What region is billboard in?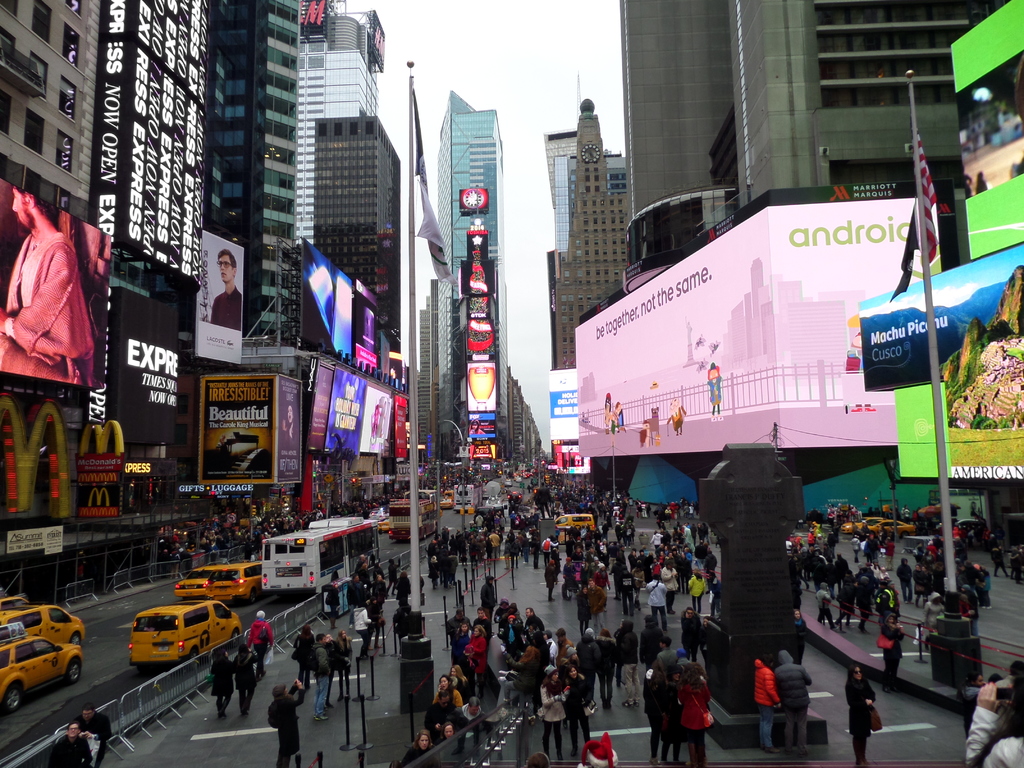
pyautogui.locateOnScreen(458, 264, 493, 292).
